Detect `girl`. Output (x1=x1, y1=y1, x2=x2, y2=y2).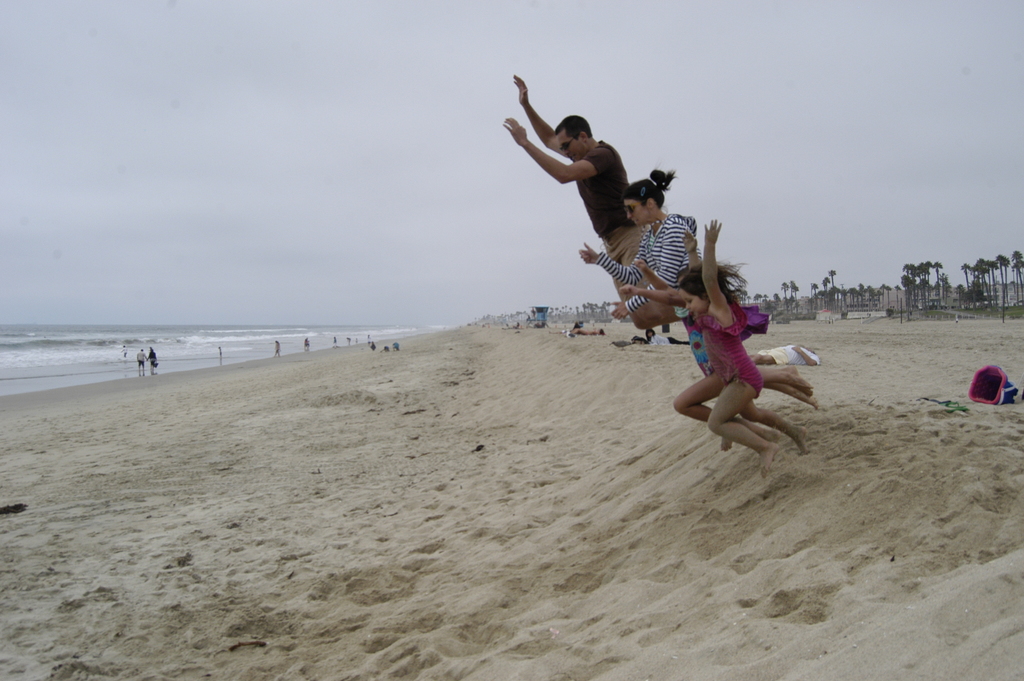
(x1=621, y1=252, x2=811, y2=454).
